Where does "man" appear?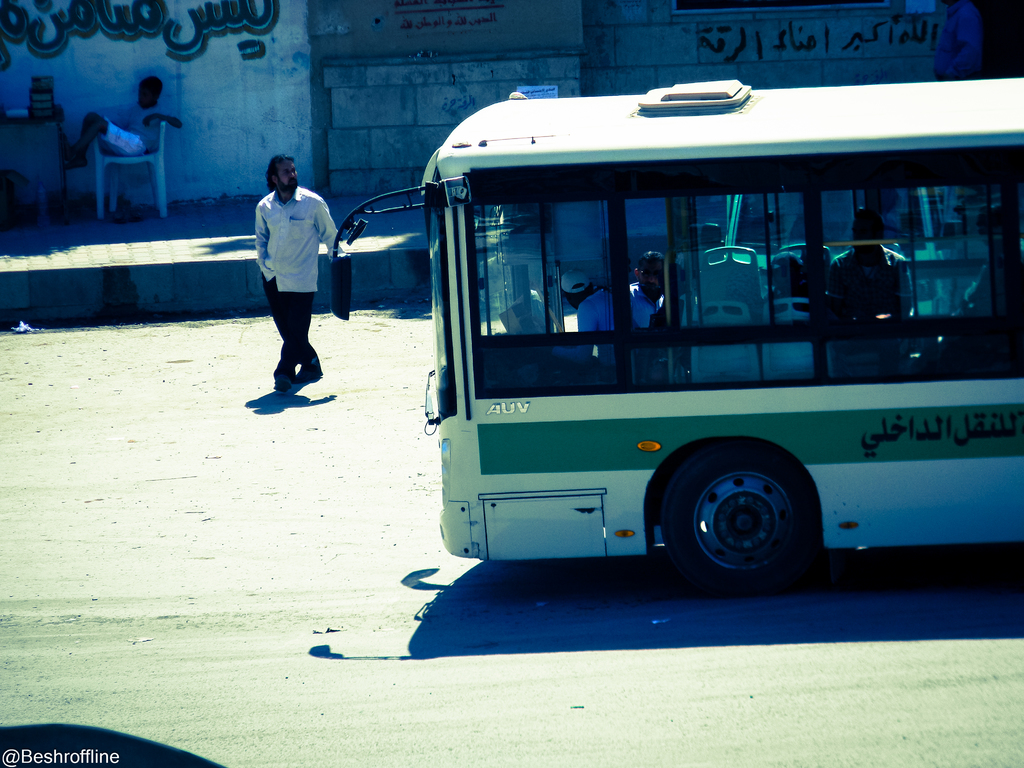
Appears at <box>630,247,681,323</box>.
